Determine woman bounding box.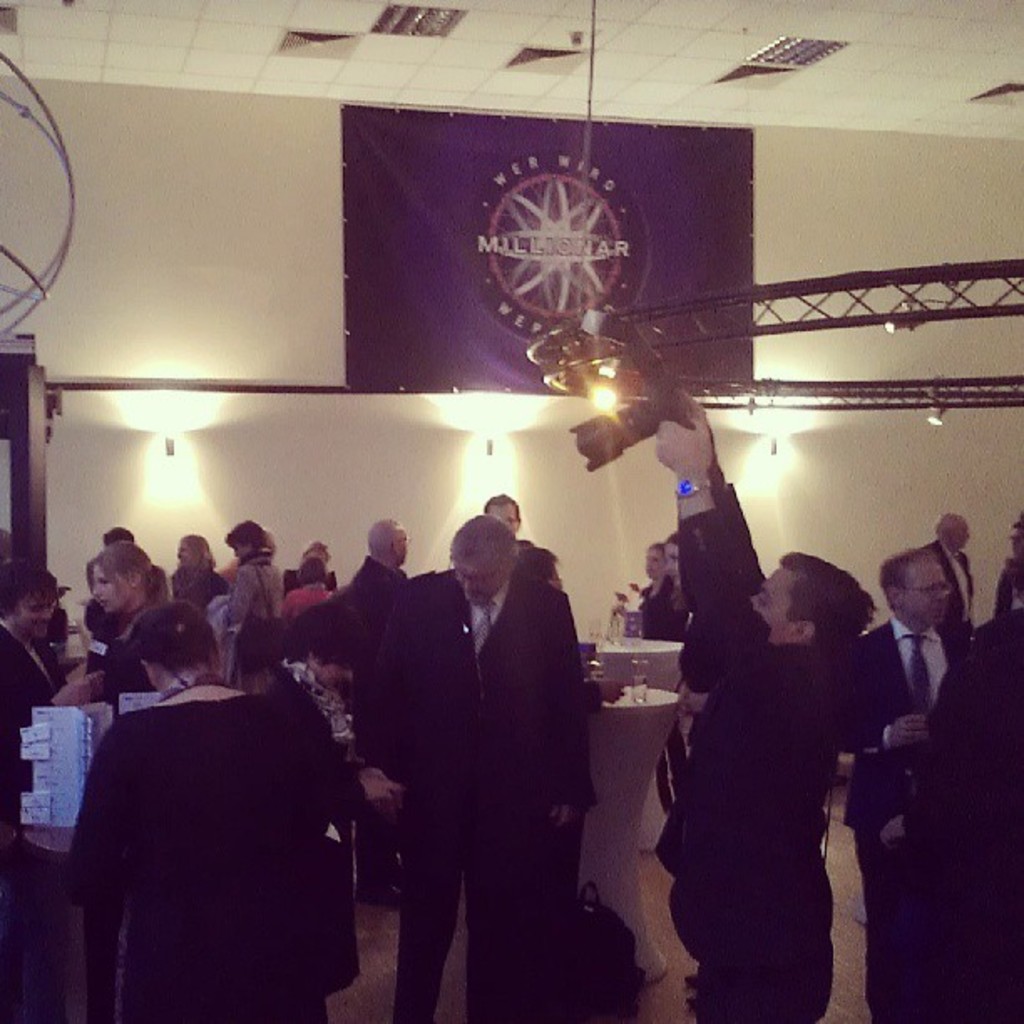
Determined: x1=284 y1=556 x2=336 y2=626.
